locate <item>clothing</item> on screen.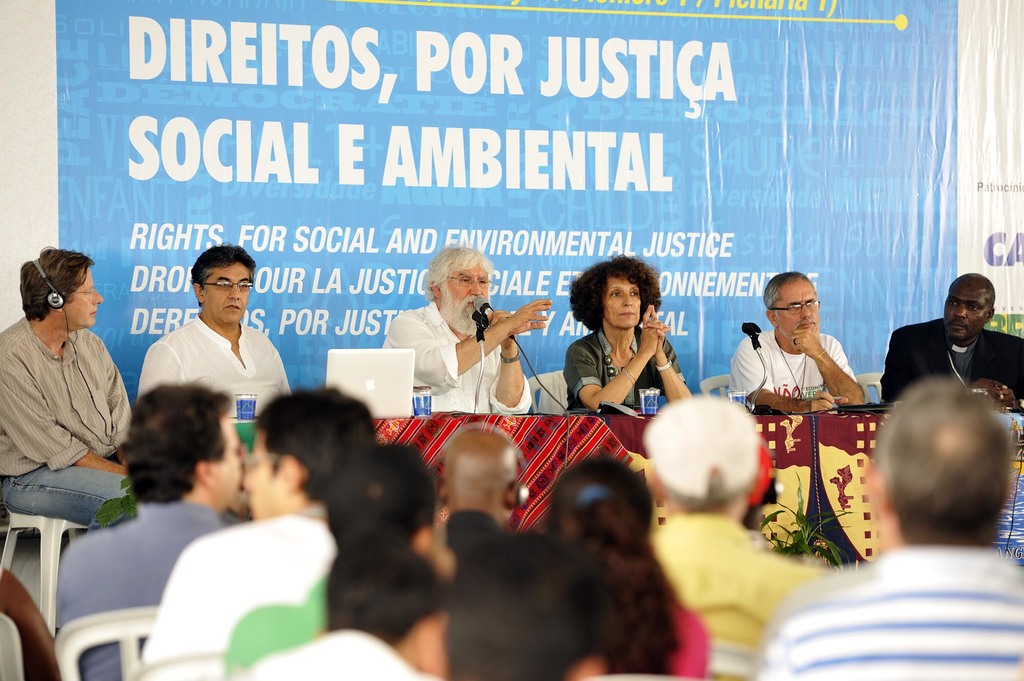
On screen at bbox=[140, 316, 291, 429].
